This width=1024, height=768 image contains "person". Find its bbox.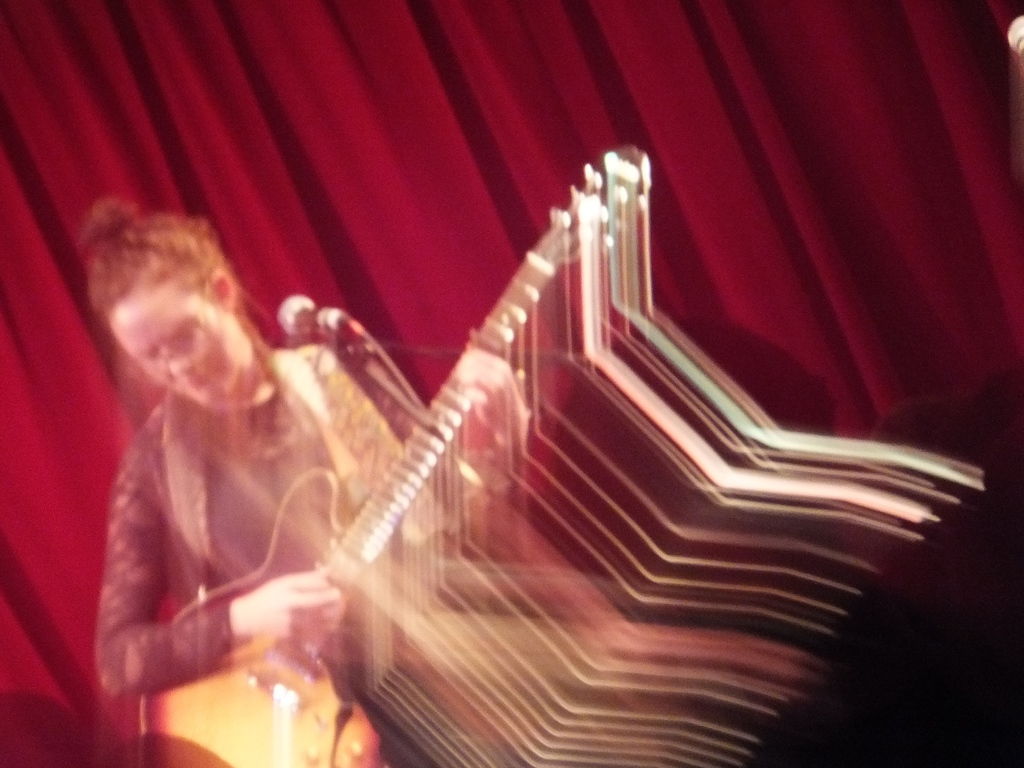
locate(90, 196, 447, 767).
